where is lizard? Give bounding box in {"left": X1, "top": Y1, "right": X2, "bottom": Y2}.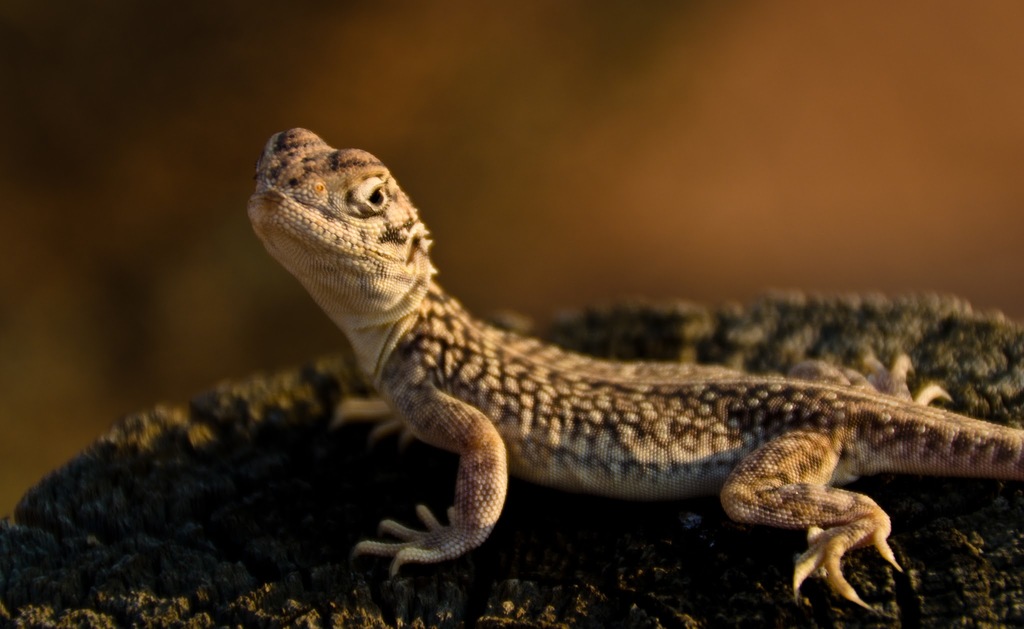
{"left": 249, "top": 126, "right": 1020, "bottom": 609}.
